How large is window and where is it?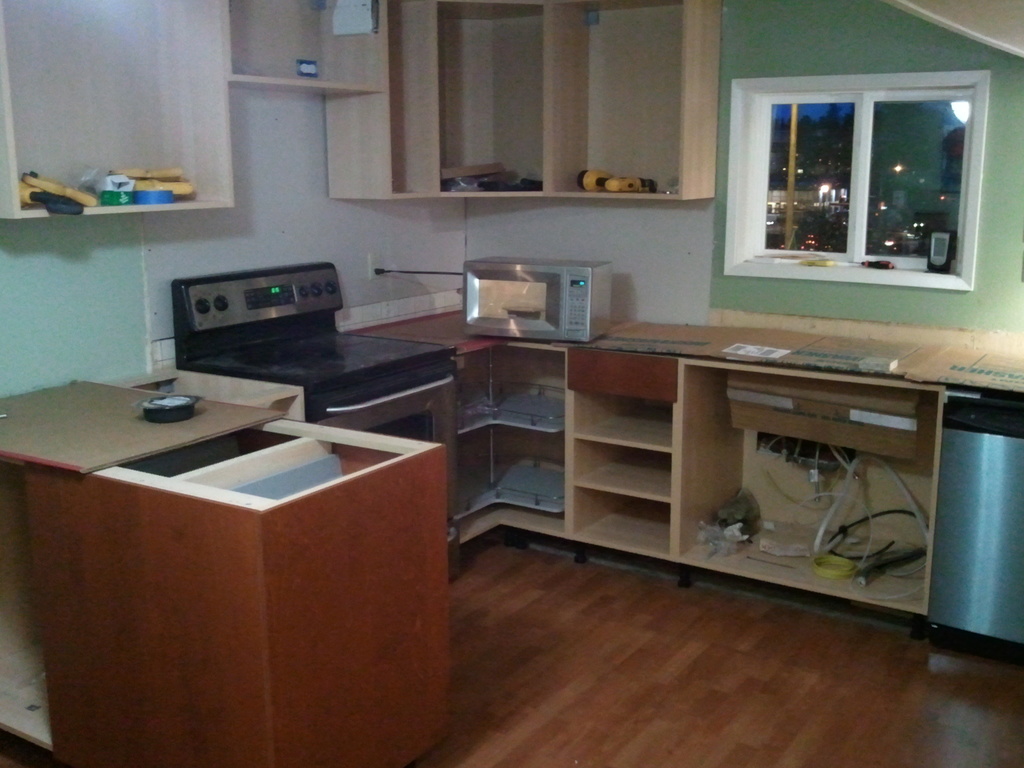
Bounding box: [x1=726, y1=59, x2=986, y2=300].
